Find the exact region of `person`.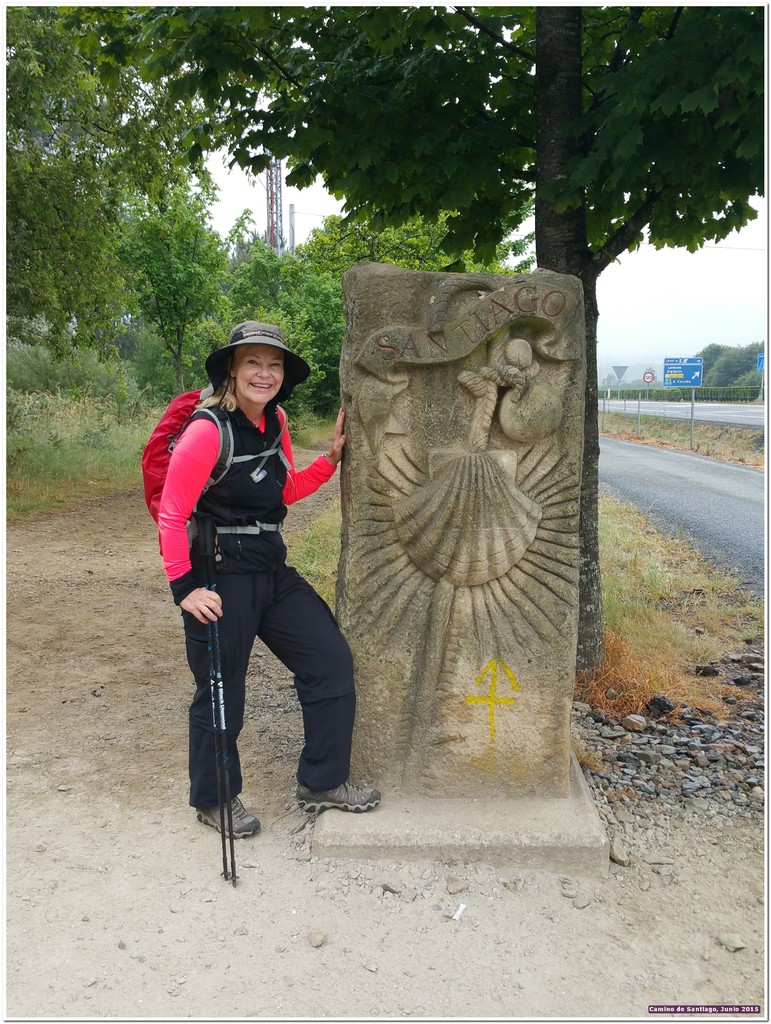
Exact region: 161,319,381,844.
